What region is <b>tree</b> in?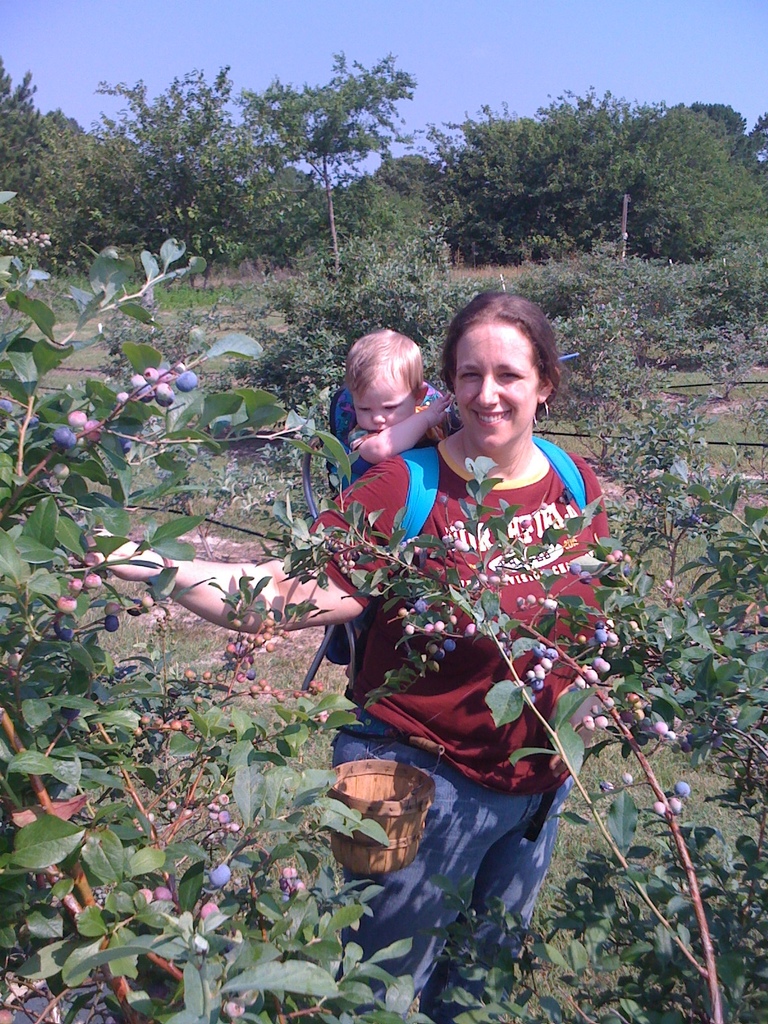
[430,90,767,273].
